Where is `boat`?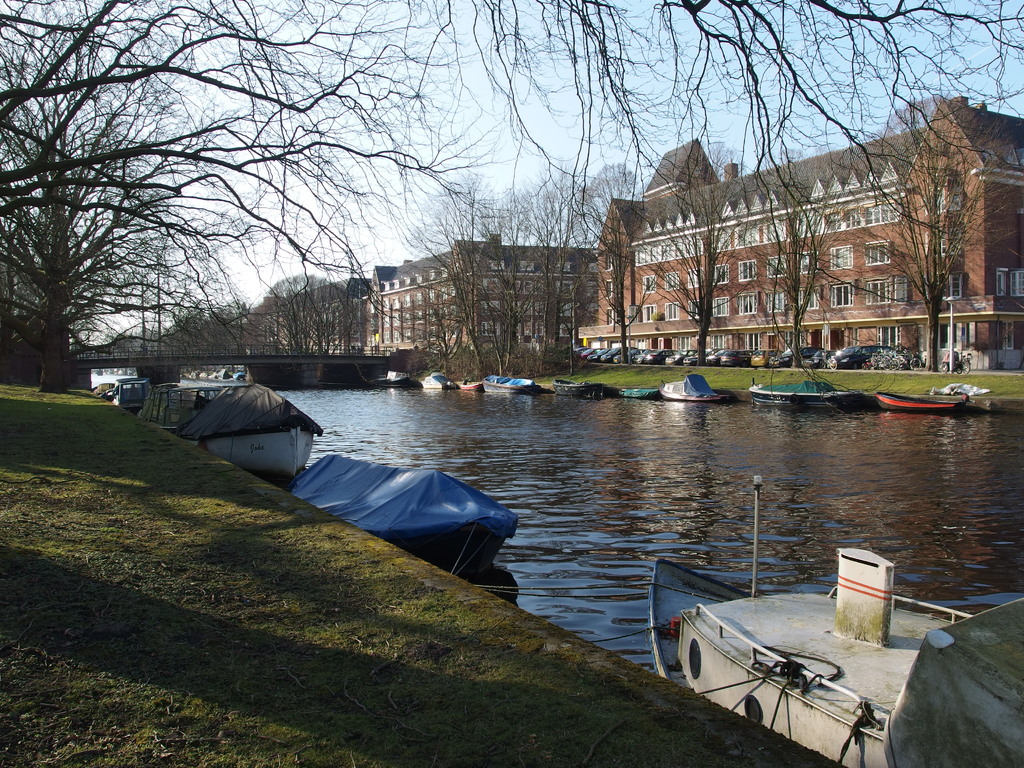
{"x1": 482, "y1": 372, "x2": 540, "y2": 396}.
